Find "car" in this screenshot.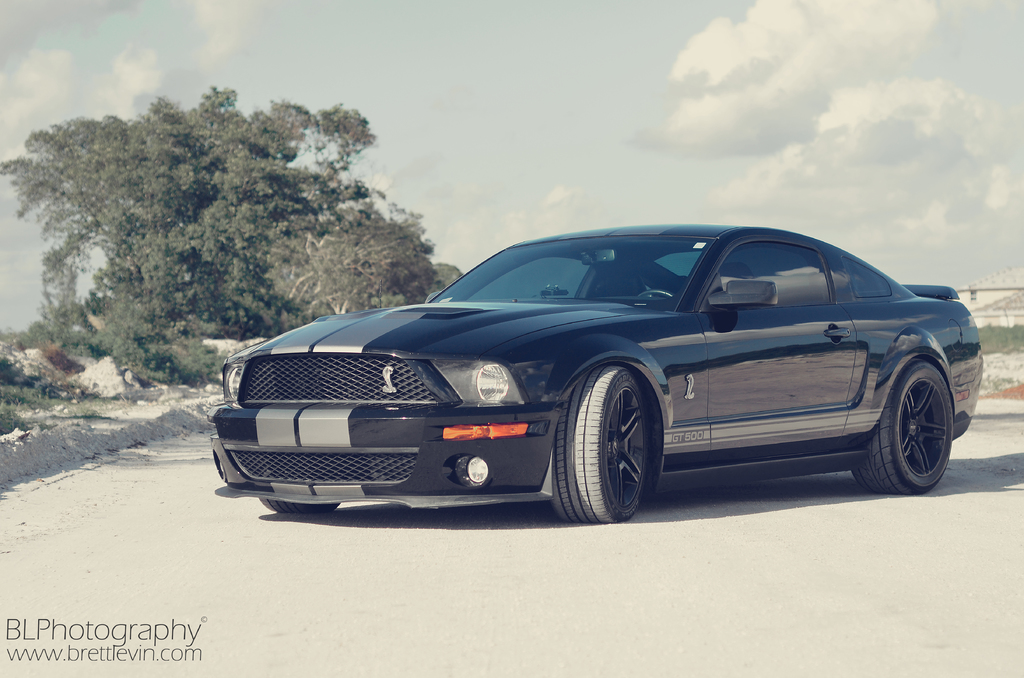
The bounding box for "car" is 211:225:989:526.
